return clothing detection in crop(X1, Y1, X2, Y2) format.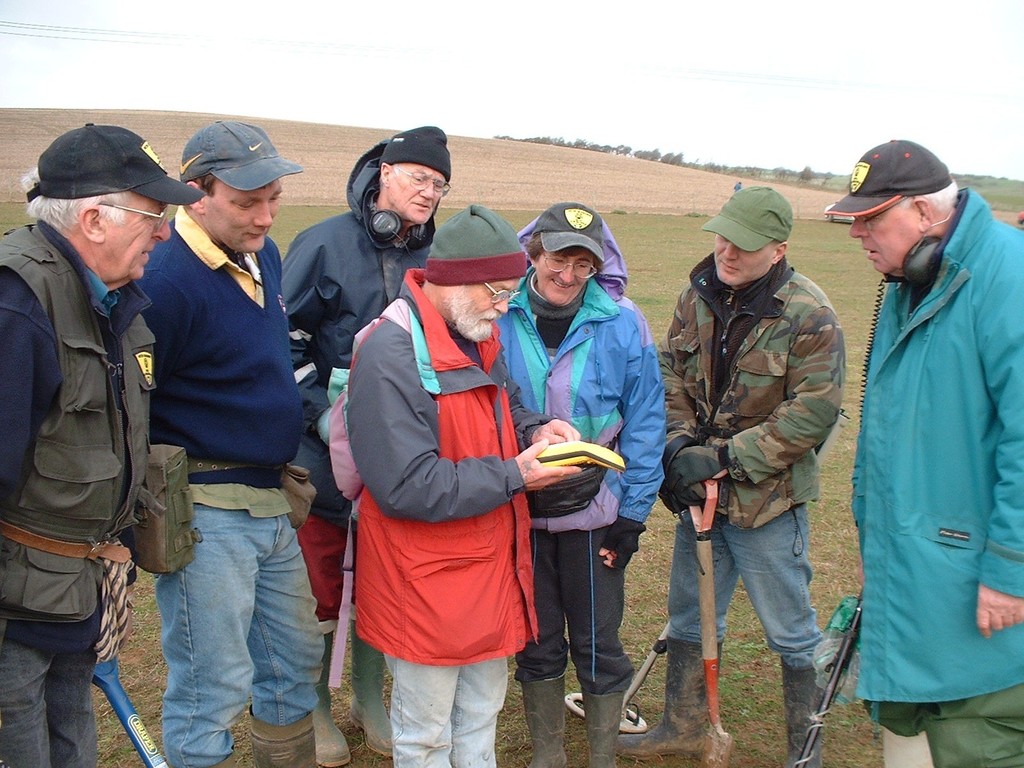
crop(847, 202, 1006, 739).
